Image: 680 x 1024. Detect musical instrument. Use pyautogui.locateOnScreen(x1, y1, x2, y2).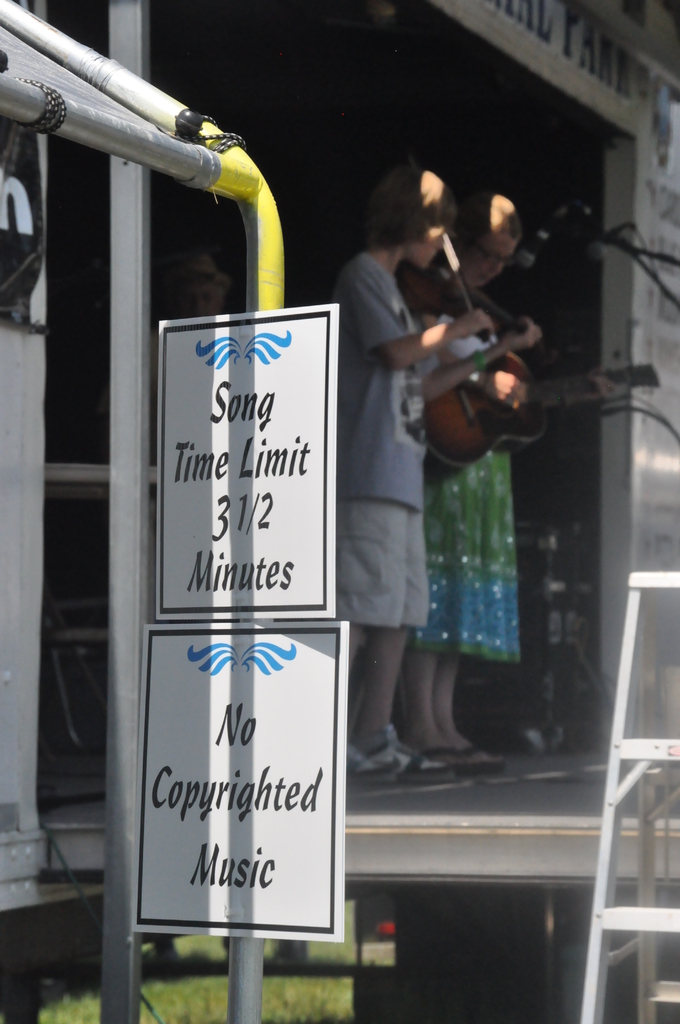
pyautogui.locateOnScreen(393, 202, 528, 349).
